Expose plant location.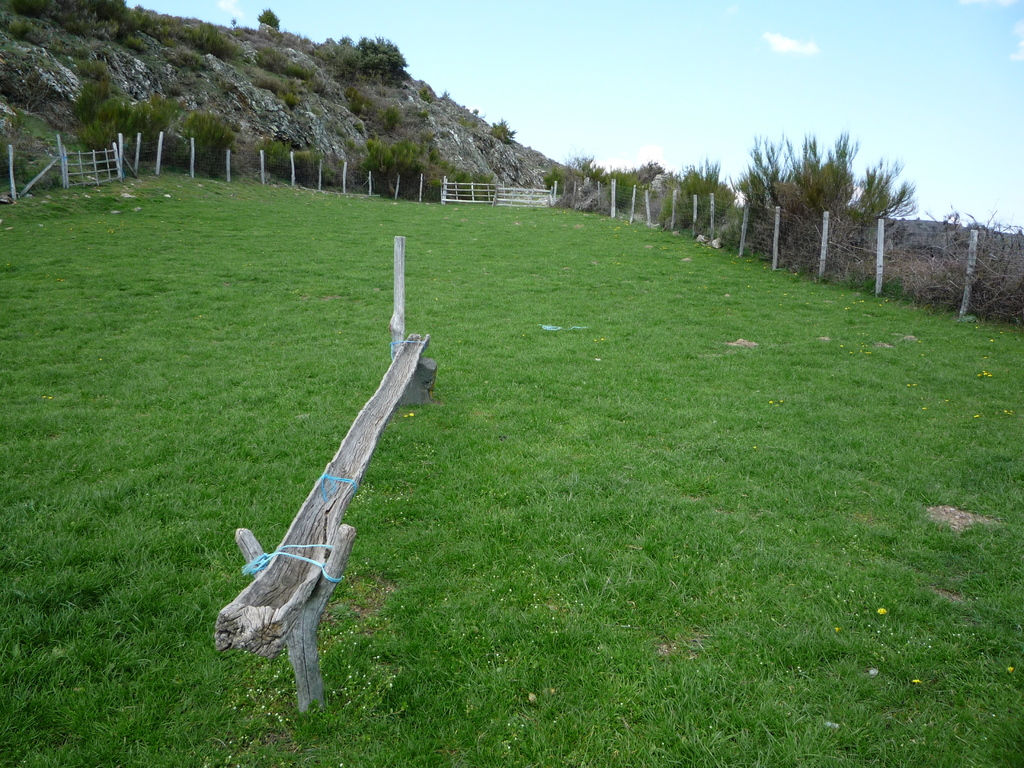
Exposed at (655,153,737,234).
